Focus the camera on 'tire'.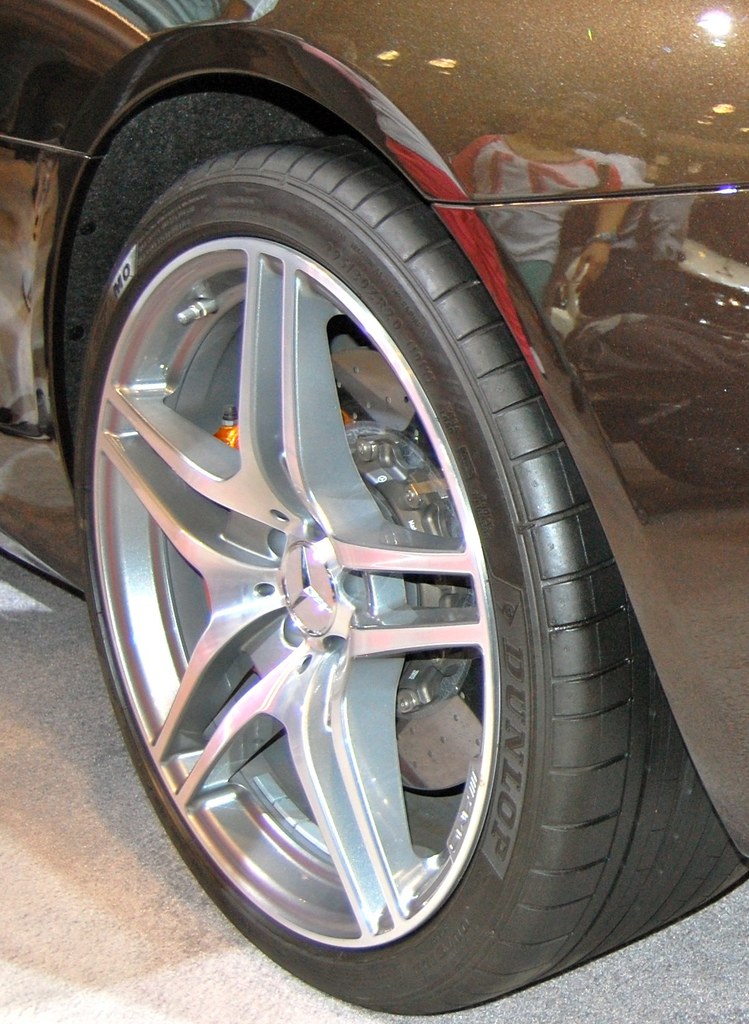
Focus region: bbox(58, 35, 689, 1006).
